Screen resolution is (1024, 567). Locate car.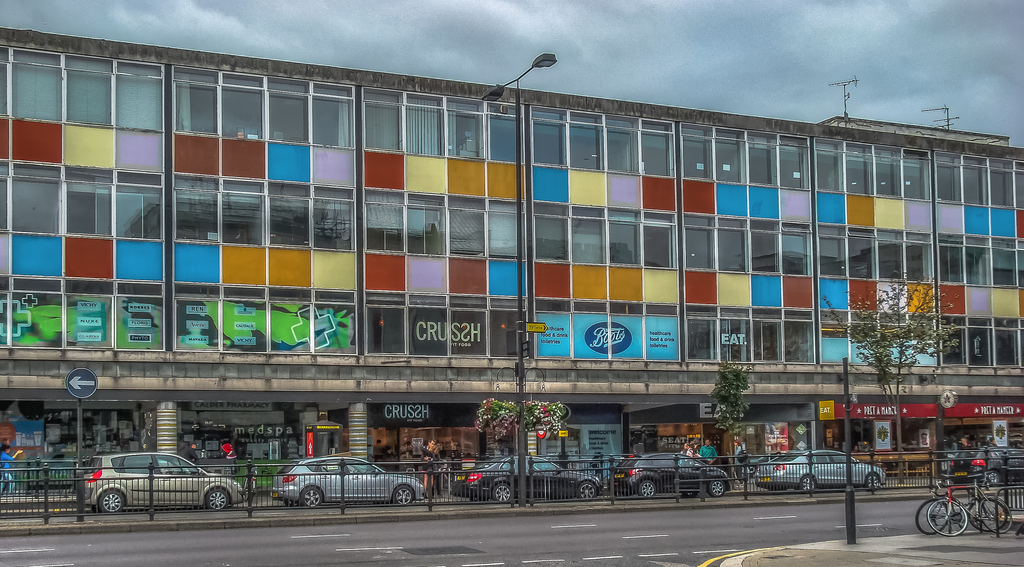
[left=752, top=452, right=887, bottom=493].
